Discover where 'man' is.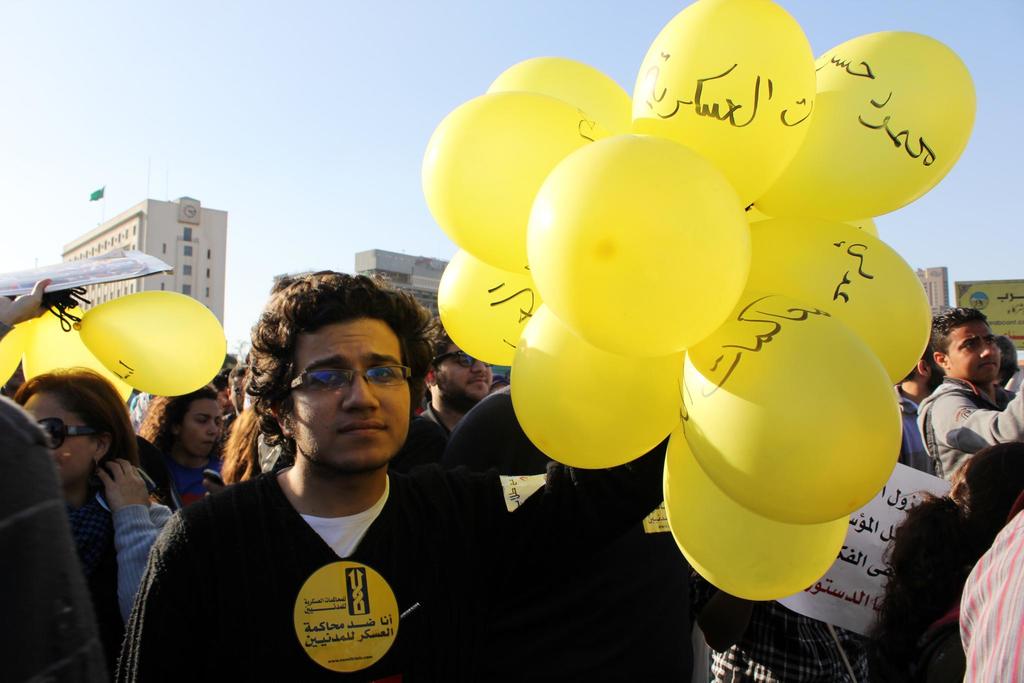
Discovered at [125, 279, 548, 675].
